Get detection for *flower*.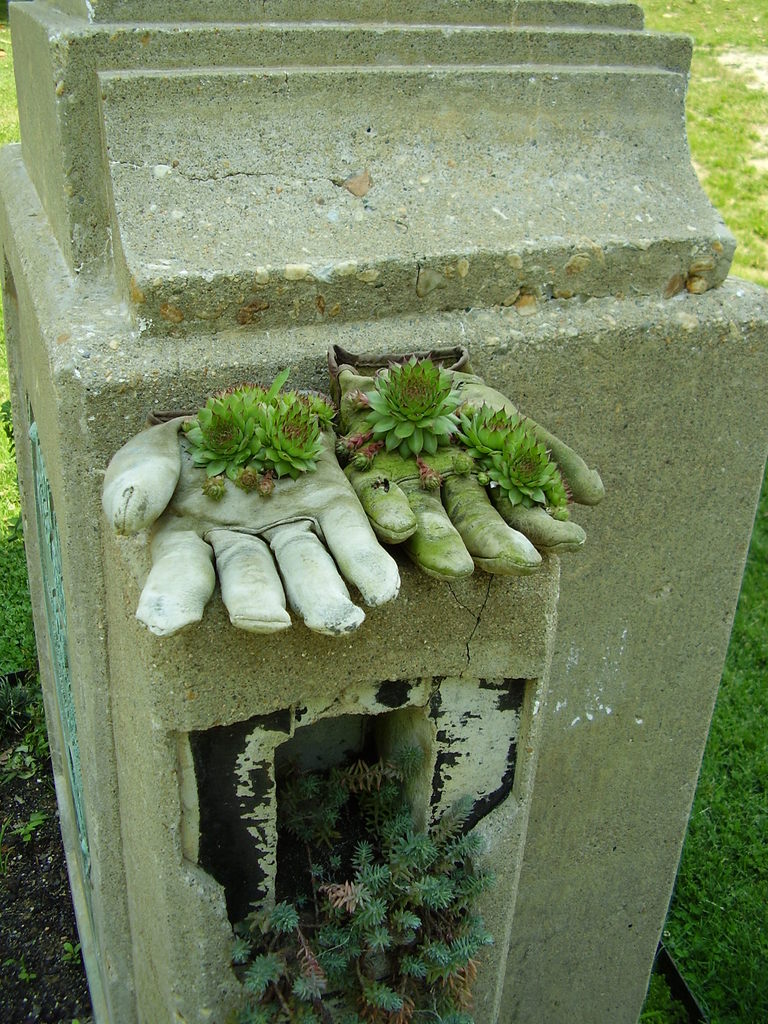
Detection: [x1=461, y1=402, x2=531, y2=460].
